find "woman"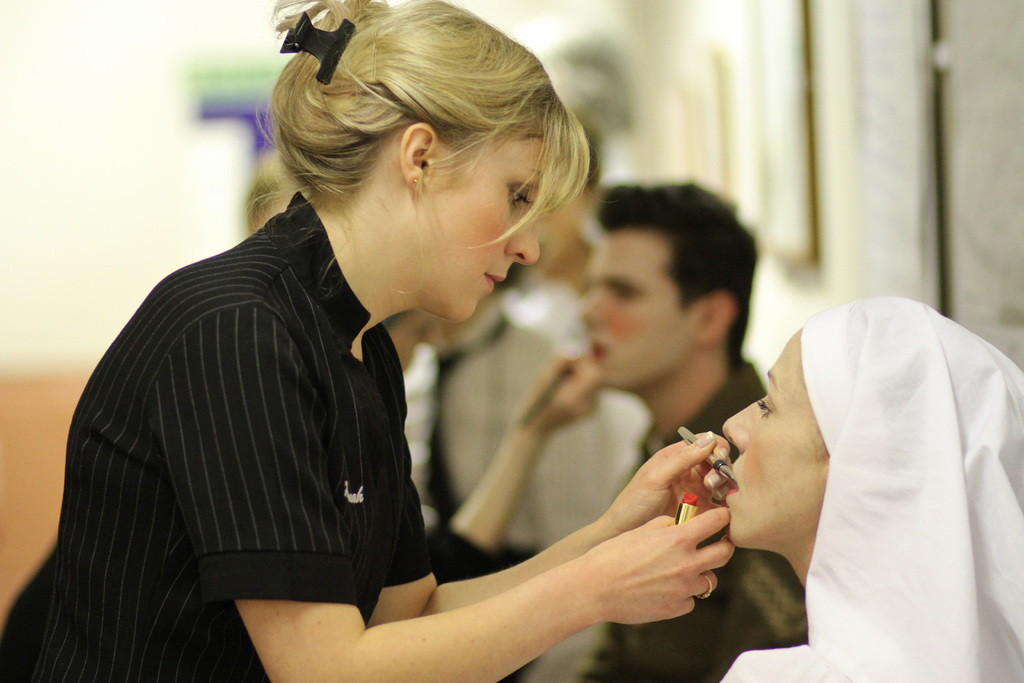
{"x1": 42, "y1": 37, "x2": 744, "y2": 668}
